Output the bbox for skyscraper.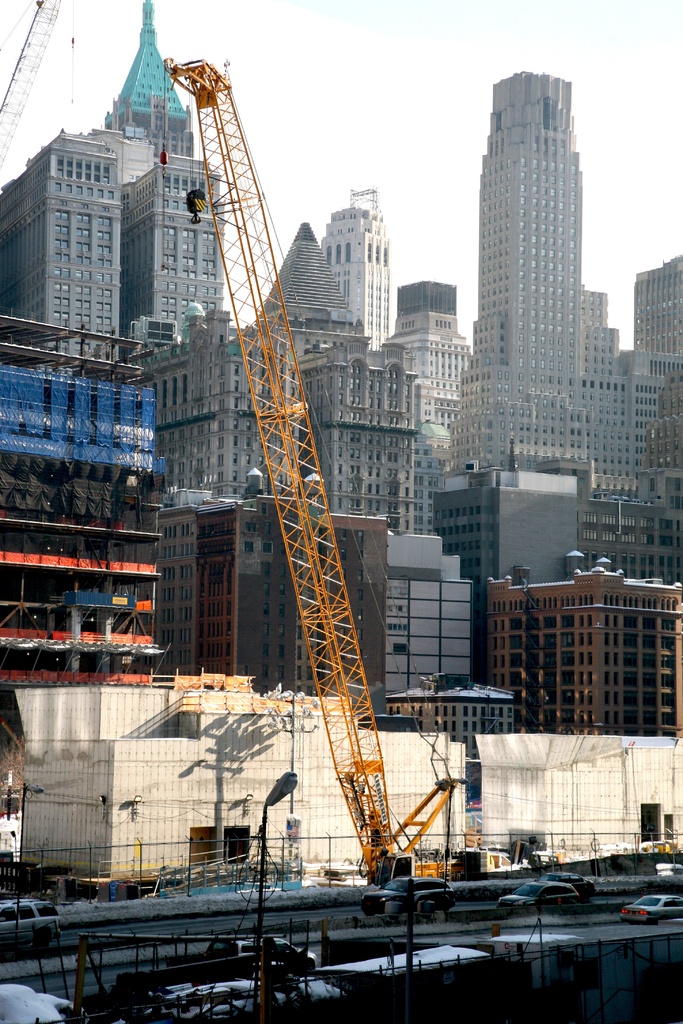
l=79, t=0, r=214, b=171.
